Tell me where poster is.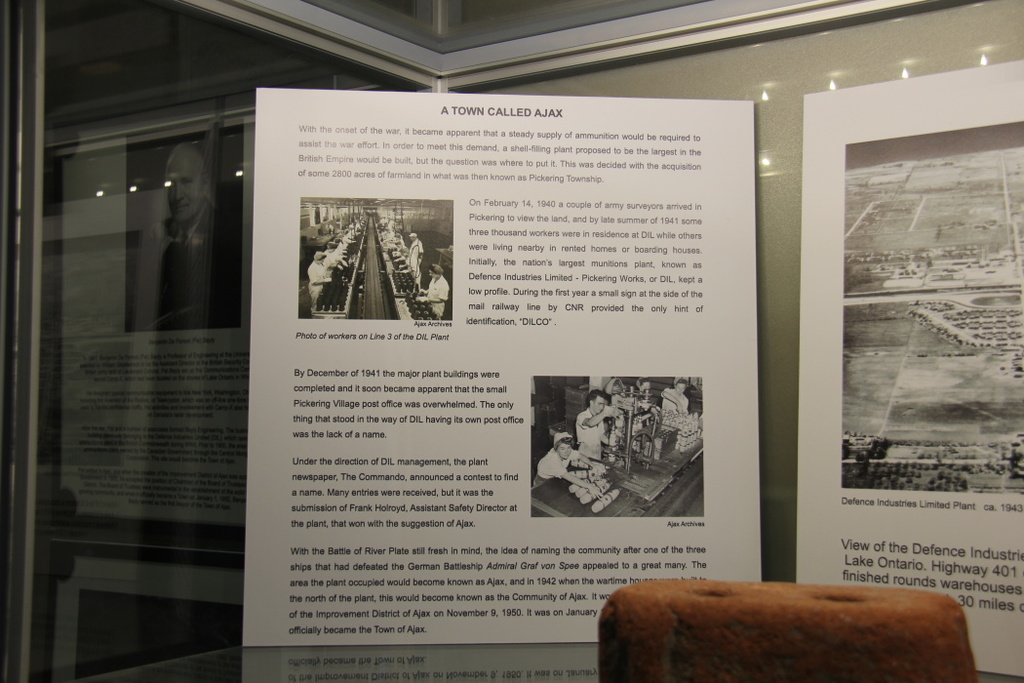
poster is at Rect(800, 60, 1023, 675).
